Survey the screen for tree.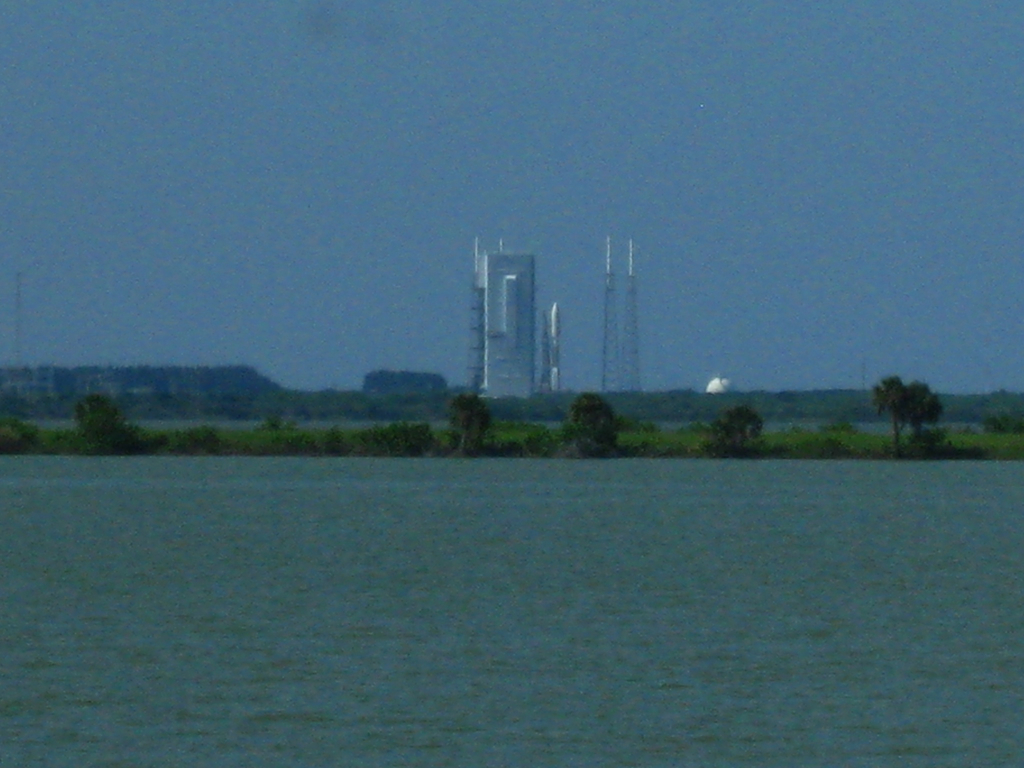
Survey found: 449/396/493/455.
